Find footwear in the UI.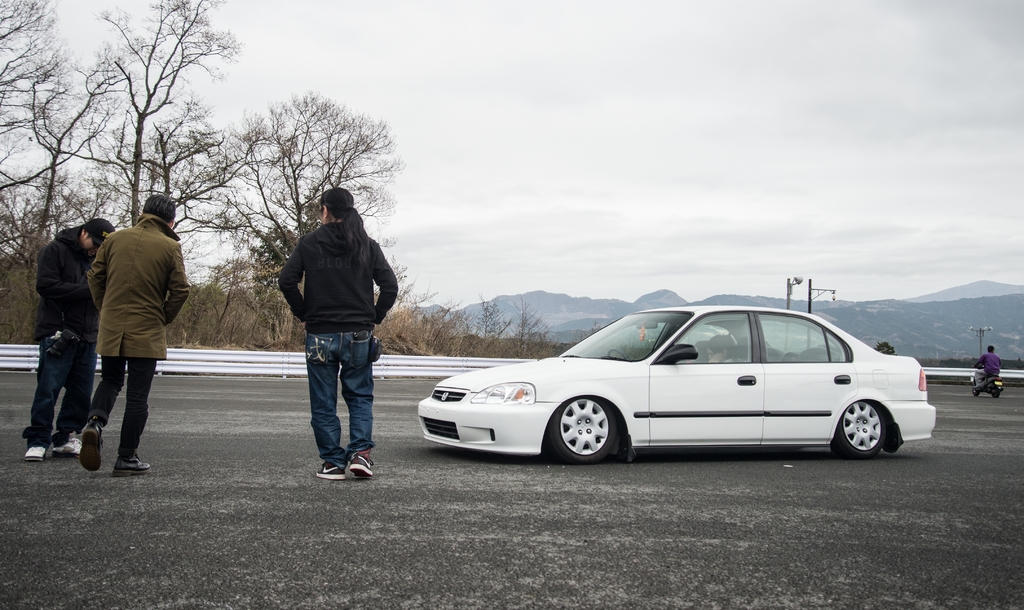
UI element at locate(52, 436, 83, 458).
